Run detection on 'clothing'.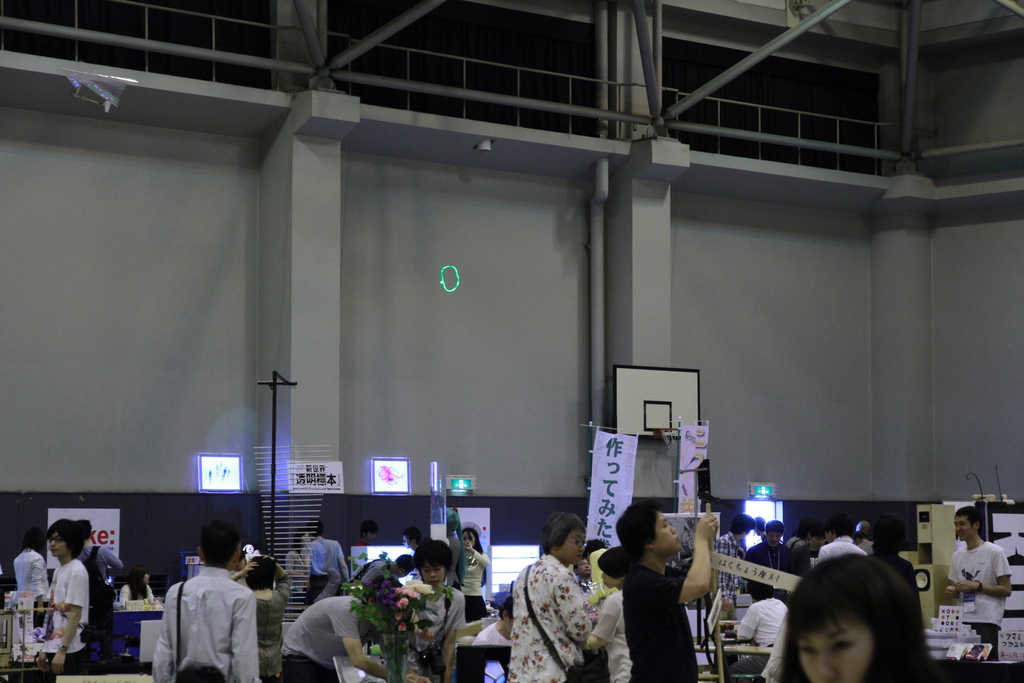
Result: bbox(11, 546, 51, 631).
